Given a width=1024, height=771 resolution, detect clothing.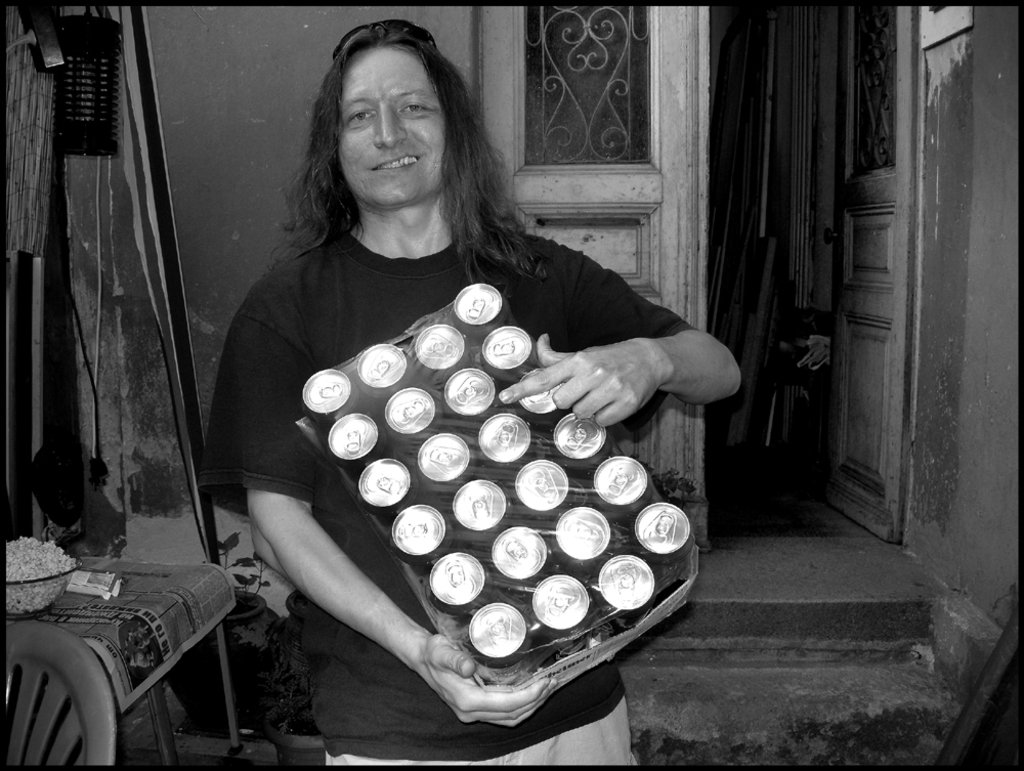
{"left": 172, "top": 101, "right": 691, "bottom": 751}.
